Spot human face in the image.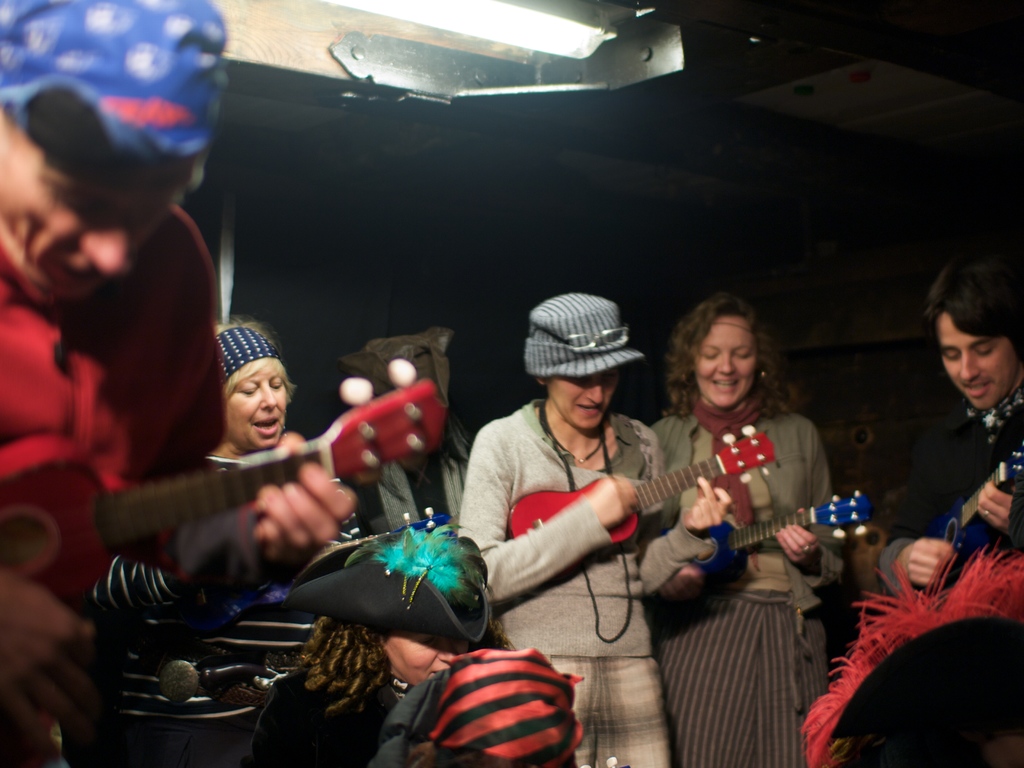
human face found at crop(225, 357, 289, 452).
